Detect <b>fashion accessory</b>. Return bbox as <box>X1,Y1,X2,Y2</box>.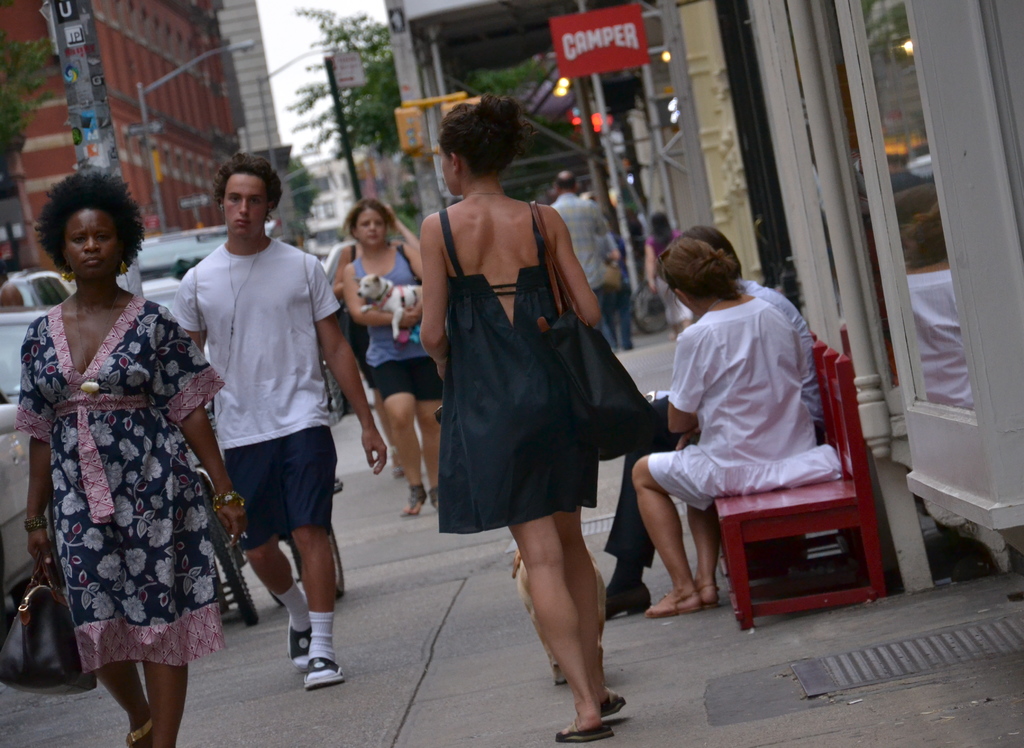
<box>605,581,651,621</box>.
